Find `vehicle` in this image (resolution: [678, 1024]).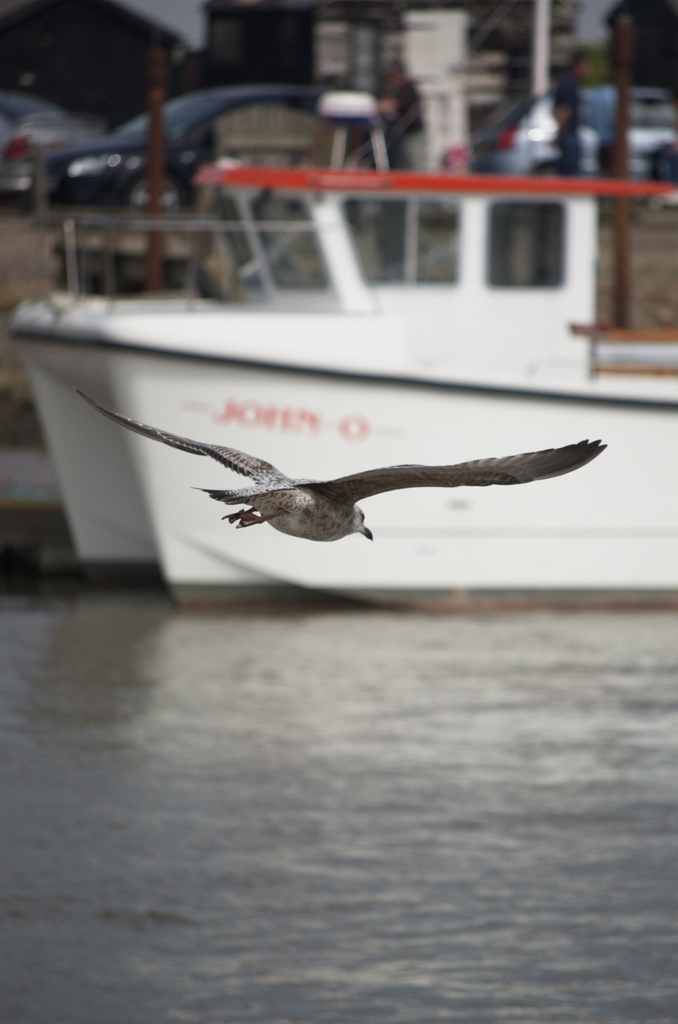
<region>48, 83, 384, 212</region>.
